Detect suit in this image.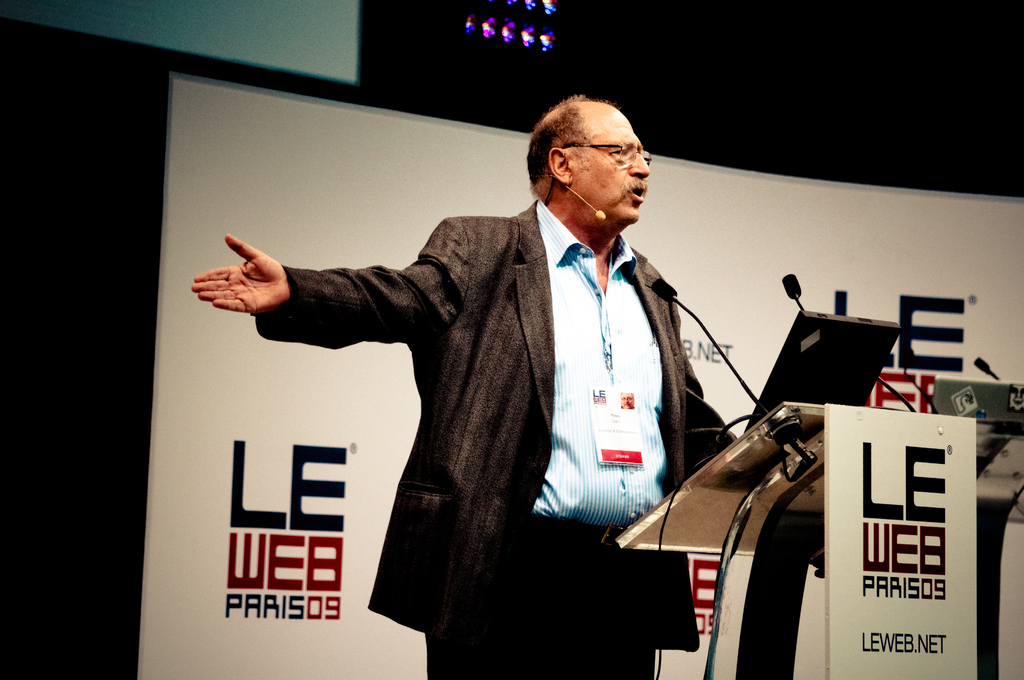
Detection: bbox(232, 191, 682, 634).
